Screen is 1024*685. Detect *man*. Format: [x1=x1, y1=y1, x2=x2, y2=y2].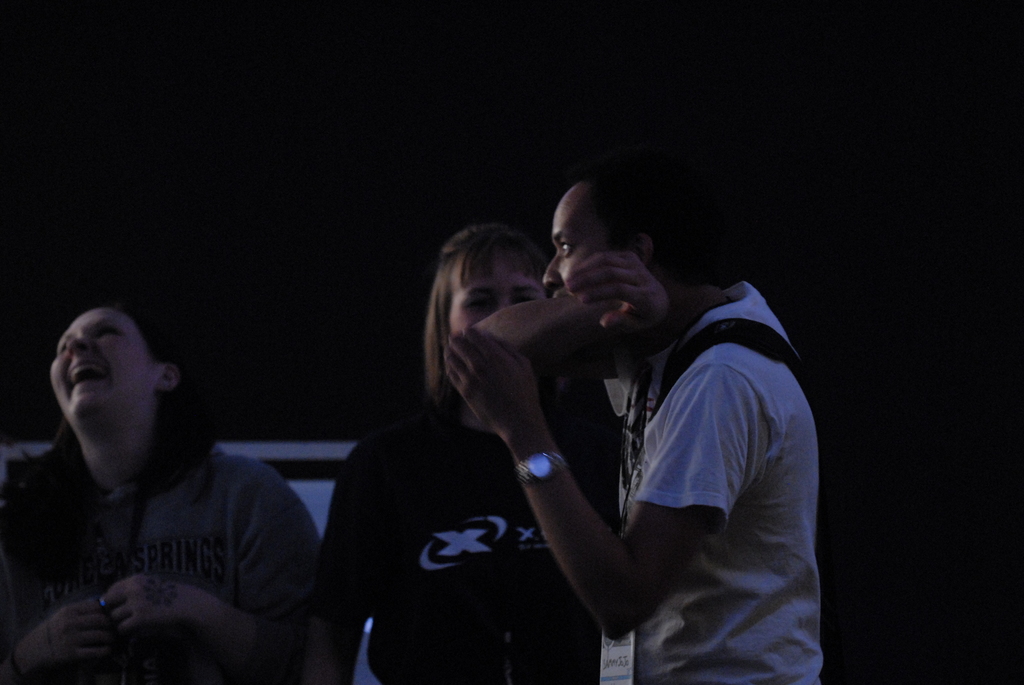
[x1=437, y1=146, x2=823, y2=684].
